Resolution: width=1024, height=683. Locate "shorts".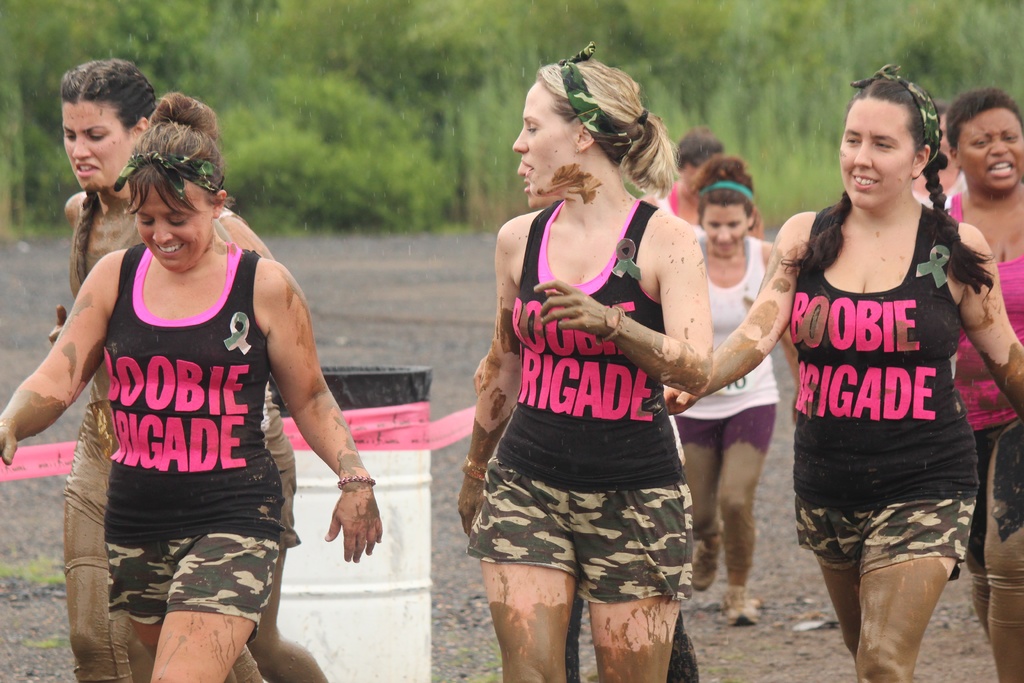
bbox=[673, 404, 776, 456].
